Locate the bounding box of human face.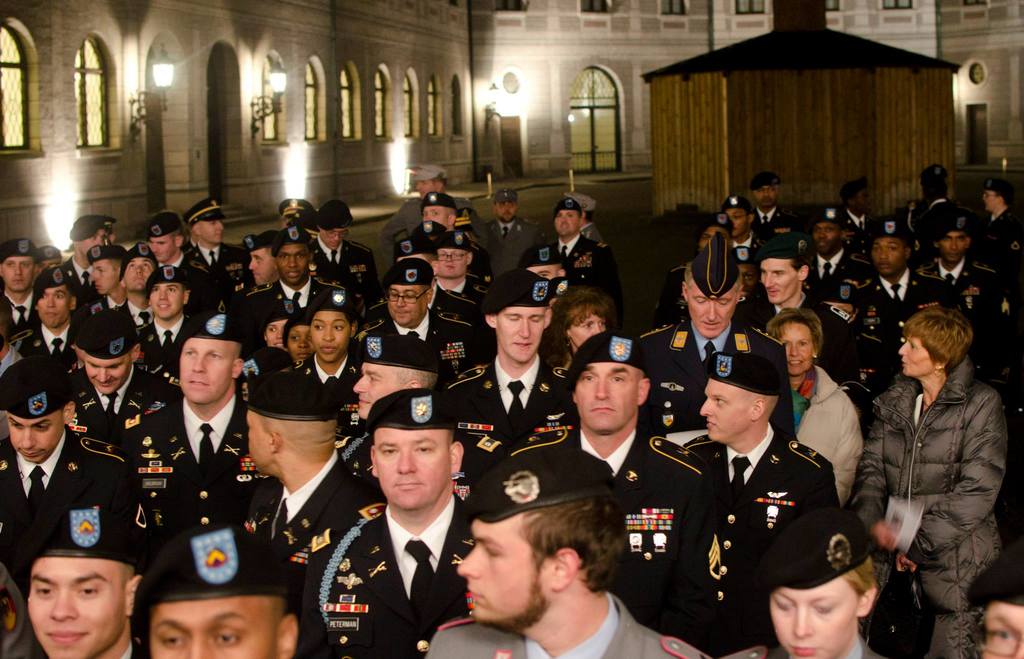
Bounding box: x1=778 y1=318 x2=815 y2=370.
